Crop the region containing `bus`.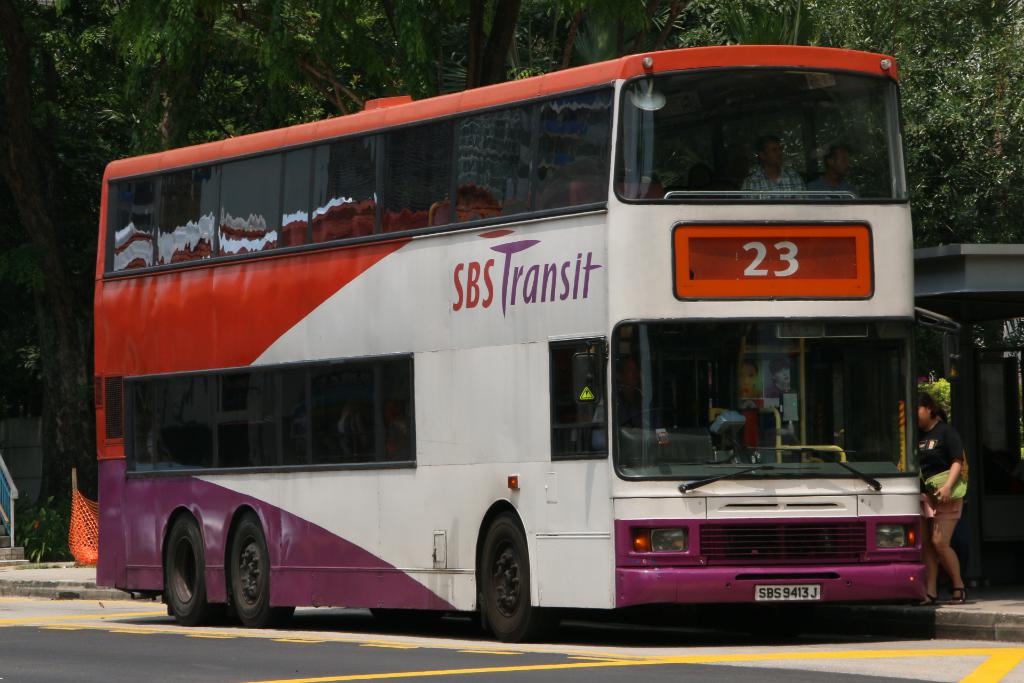
Crop region: bbox=(98, 42, 932, 643).
